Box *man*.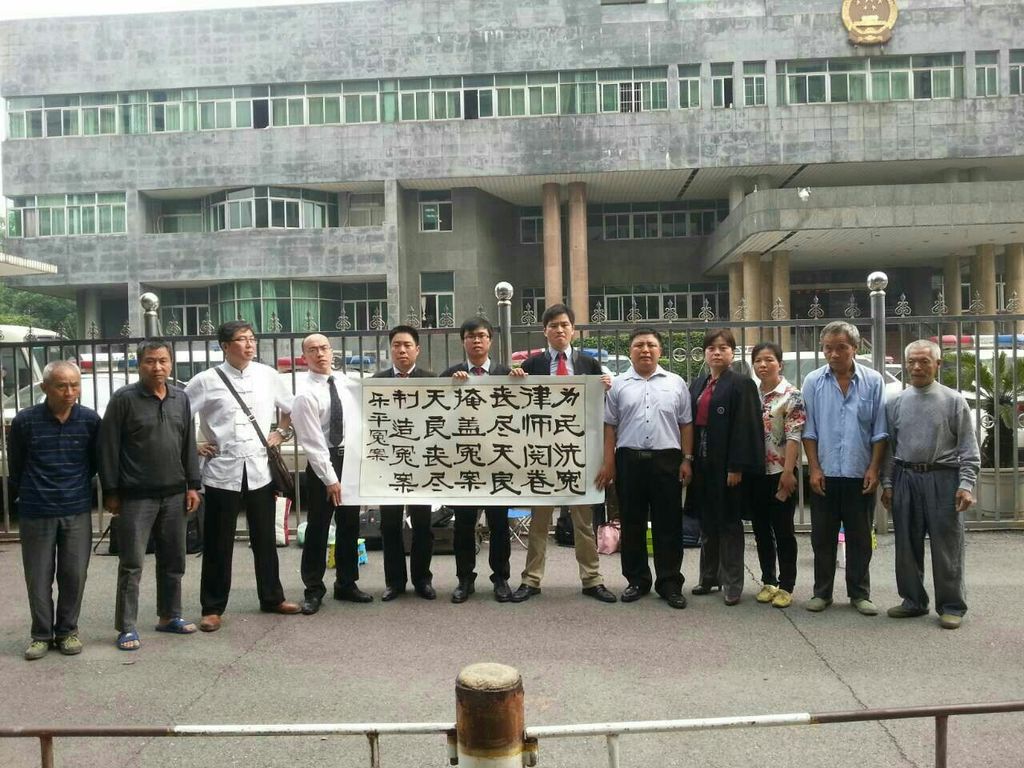
286:334:373:614.
